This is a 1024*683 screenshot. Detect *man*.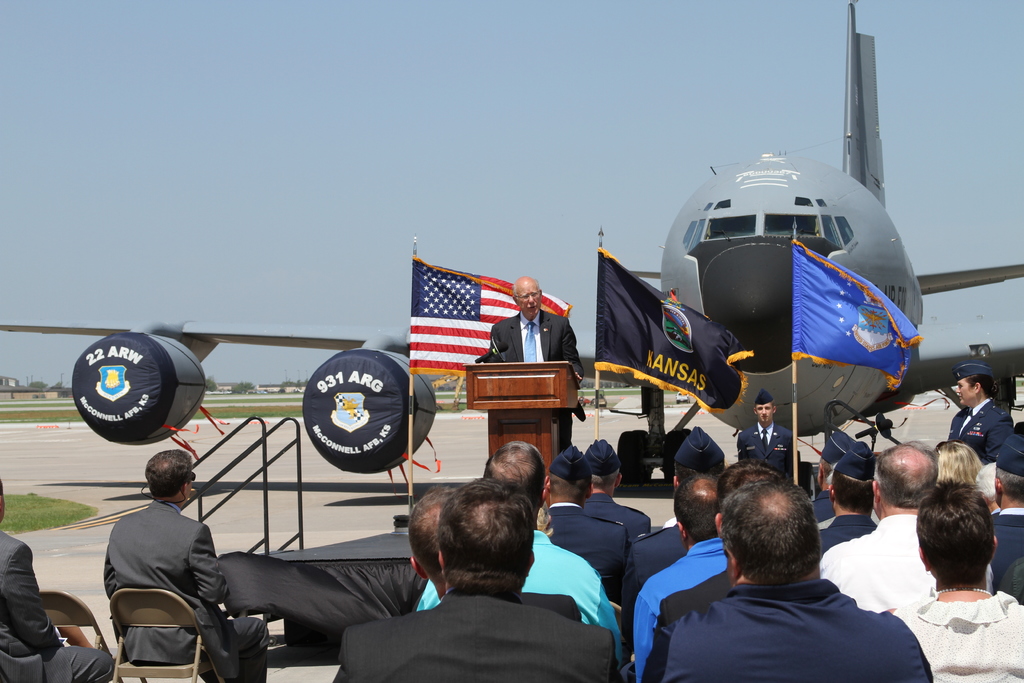
left=0, top=479, right=109, bottom=682.
